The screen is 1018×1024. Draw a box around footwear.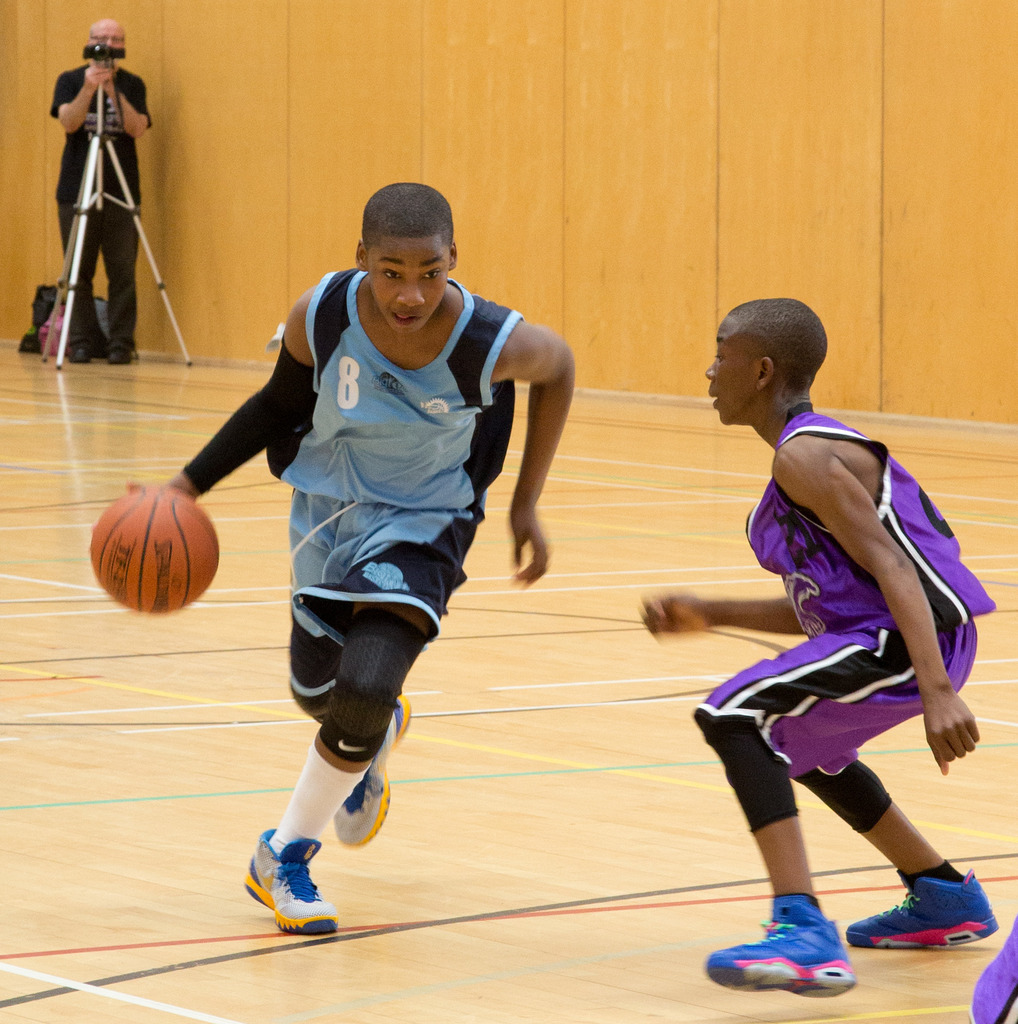
x1=703 y1=913 x2=861 y2=1005.
